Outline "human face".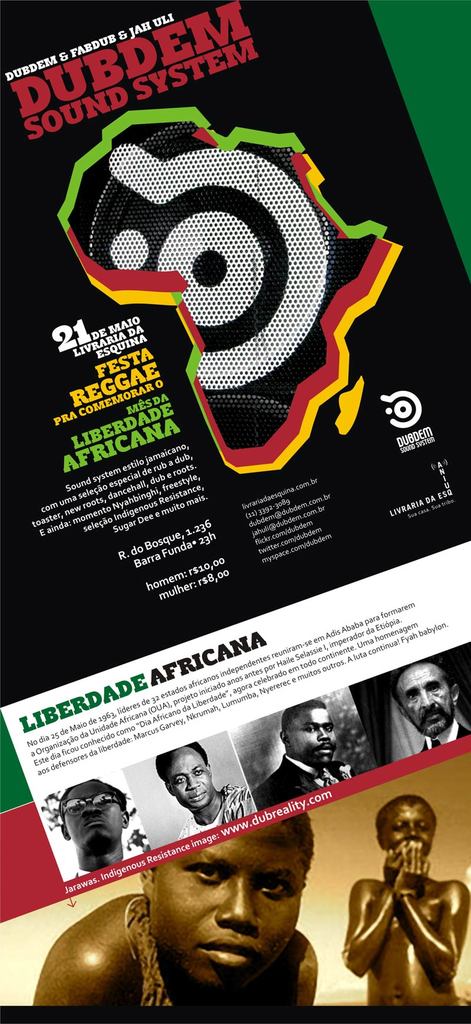
Outline: Rect(138, 827, 303, 988).
